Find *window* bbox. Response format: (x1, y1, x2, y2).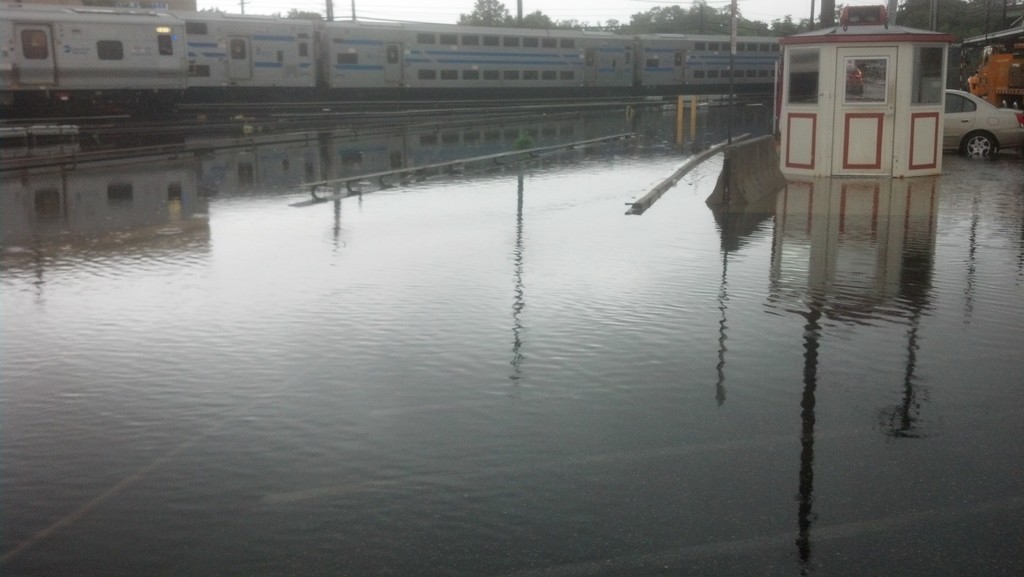
(499, 35, 520, 50).
